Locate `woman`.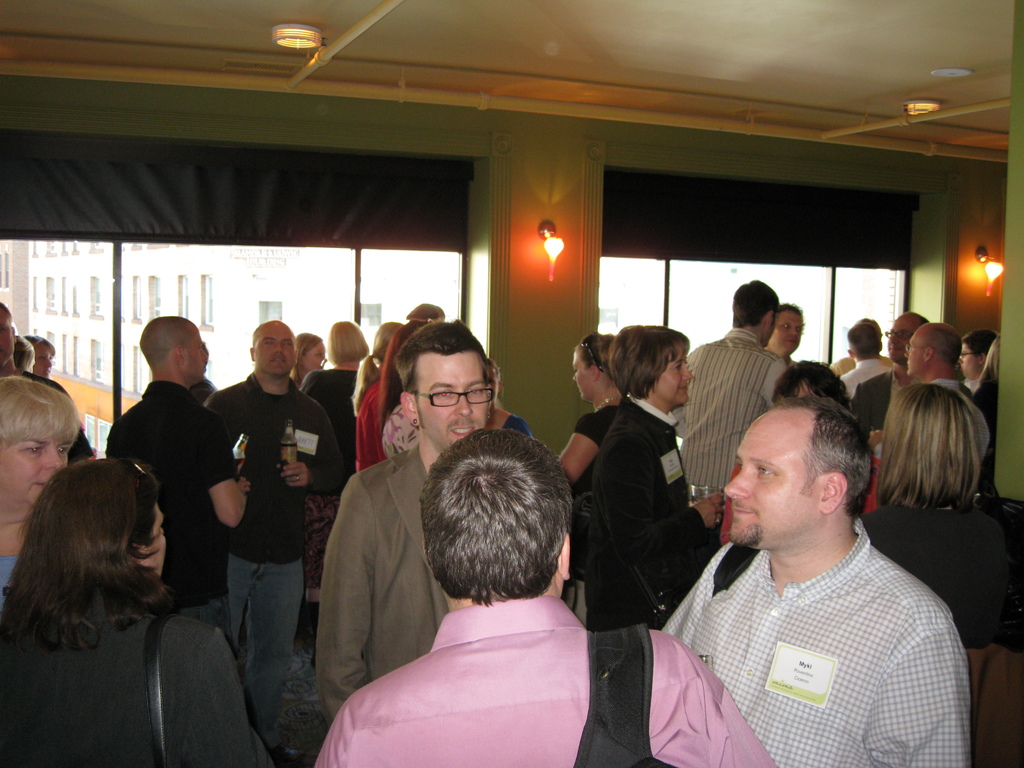
Bounding box: {"left": 0, "top": 367, "right": 79, "bottom": 608}.
